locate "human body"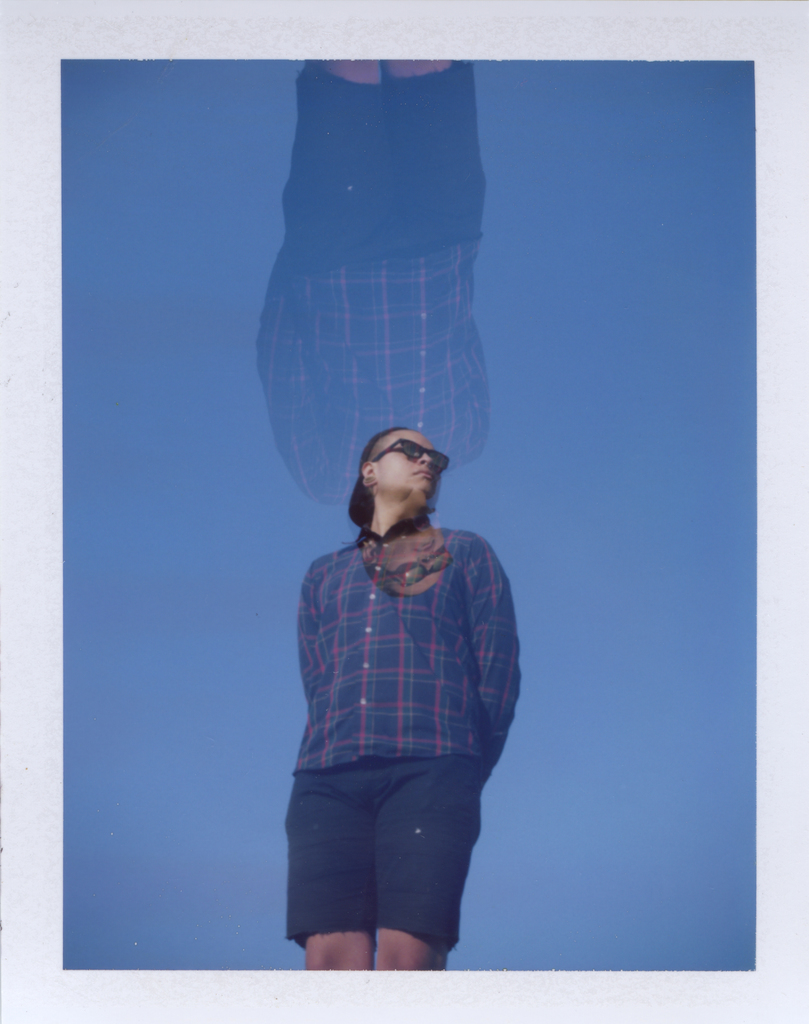
(284, 423, 541, 987)
